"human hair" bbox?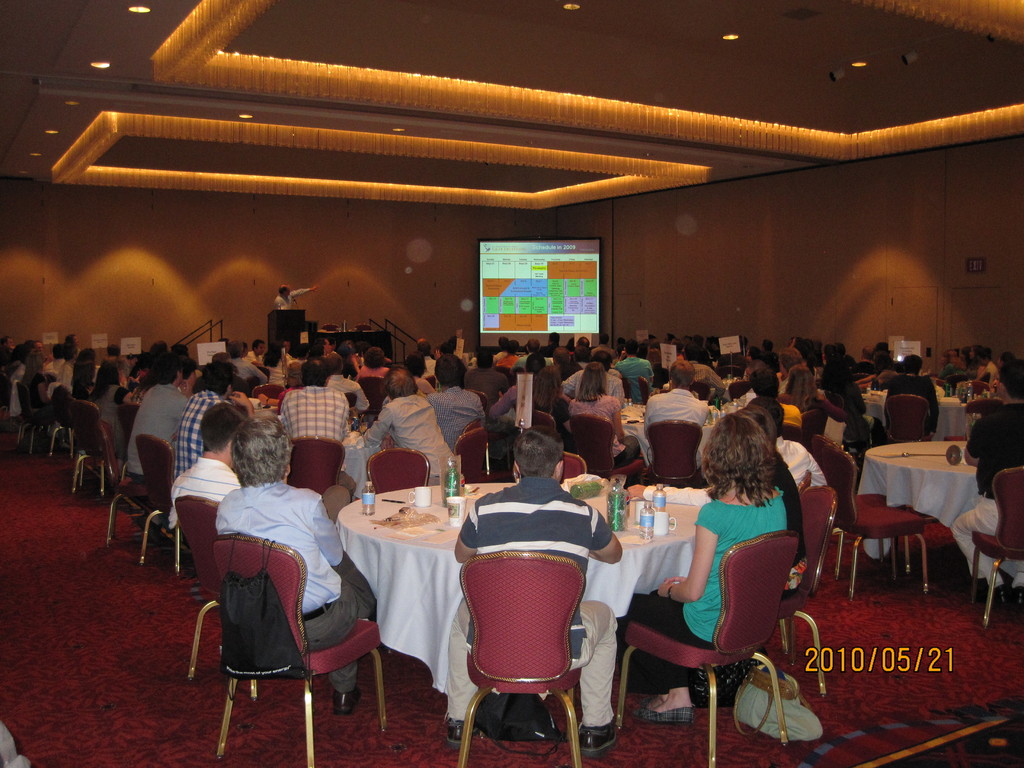
bbox=[784, 364, 822, 410]
